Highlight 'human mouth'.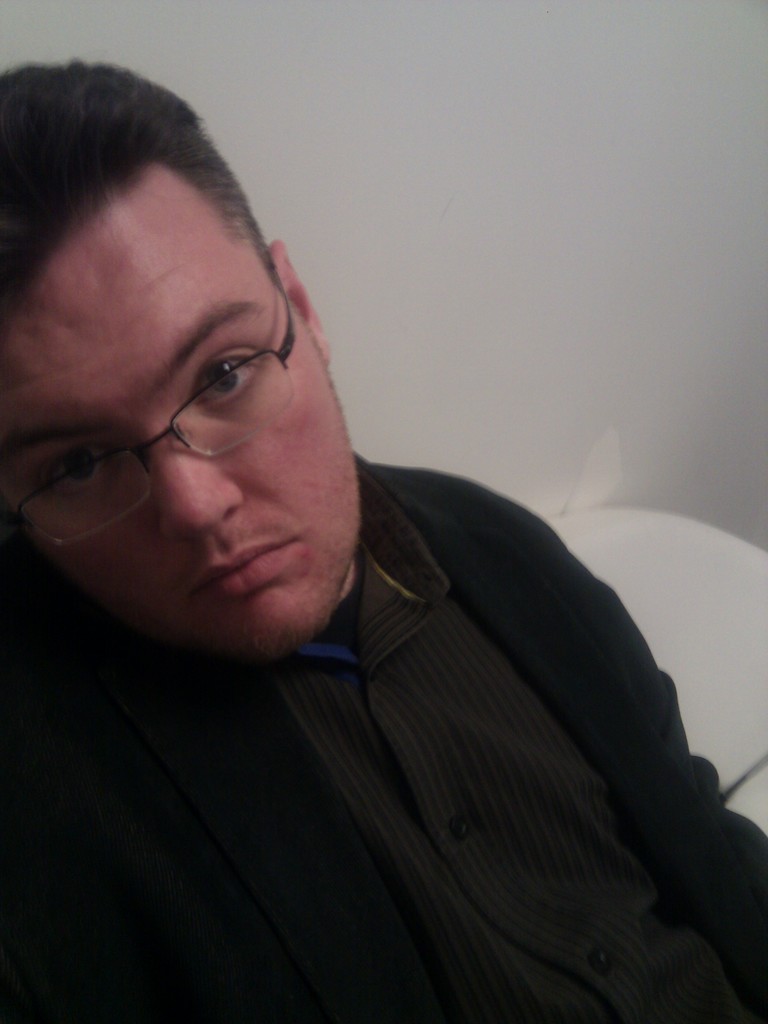
Highlighted region: pyautogui.locateOnScreen(193, 541, 292, 596).
